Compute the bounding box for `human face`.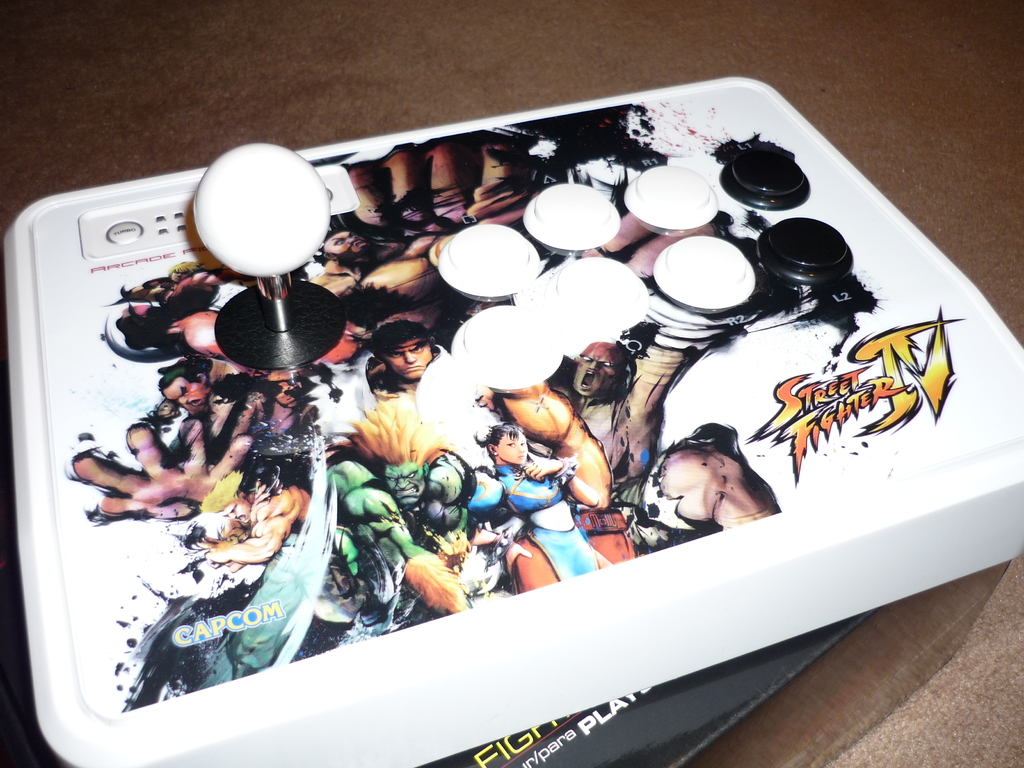
locate(165, 376, 206, 402).
